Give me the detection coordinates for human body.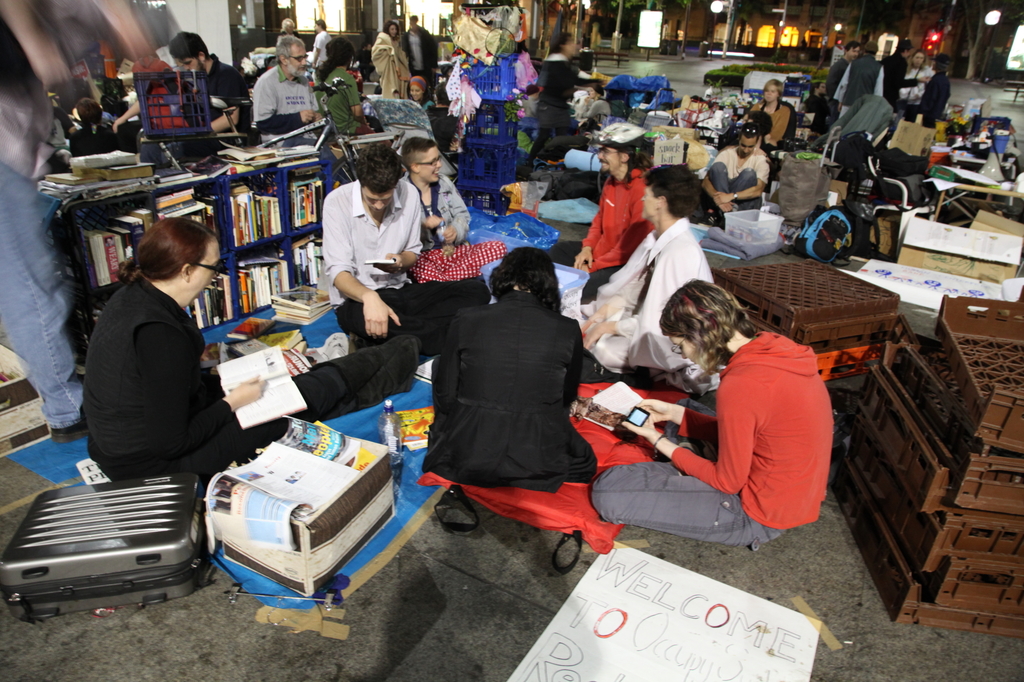
(312,34,381,135).
